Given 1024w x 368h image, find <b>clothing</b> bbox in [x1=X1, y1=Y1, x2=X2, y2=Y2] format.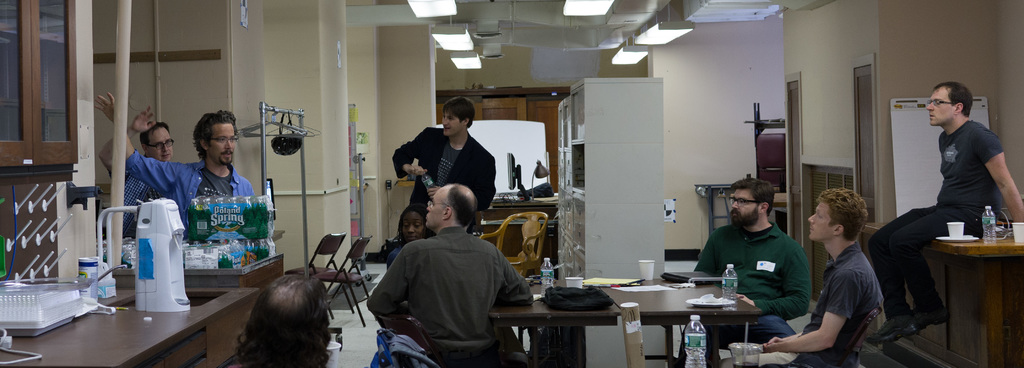
[x1=719, y1=246, x2=881, y2=367].
